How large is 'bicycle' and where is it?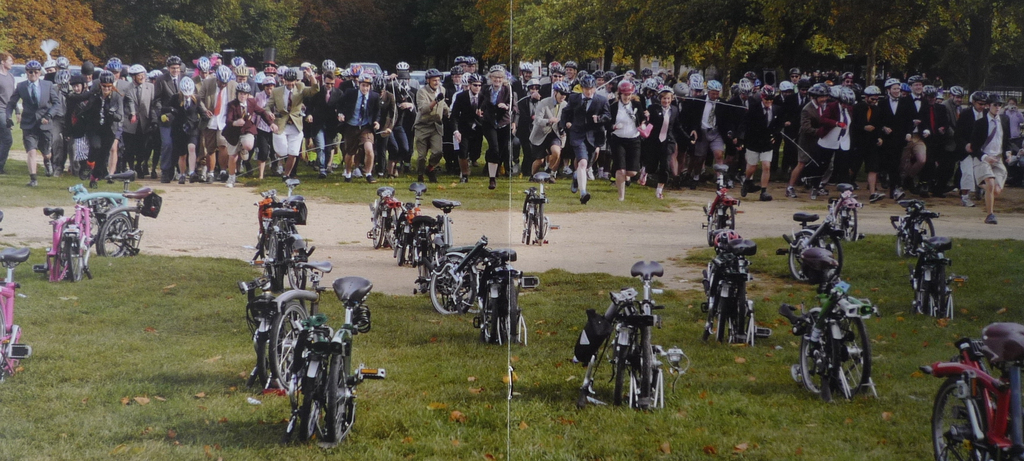
Bounding box: bbox(45, 209, 89, 287).
